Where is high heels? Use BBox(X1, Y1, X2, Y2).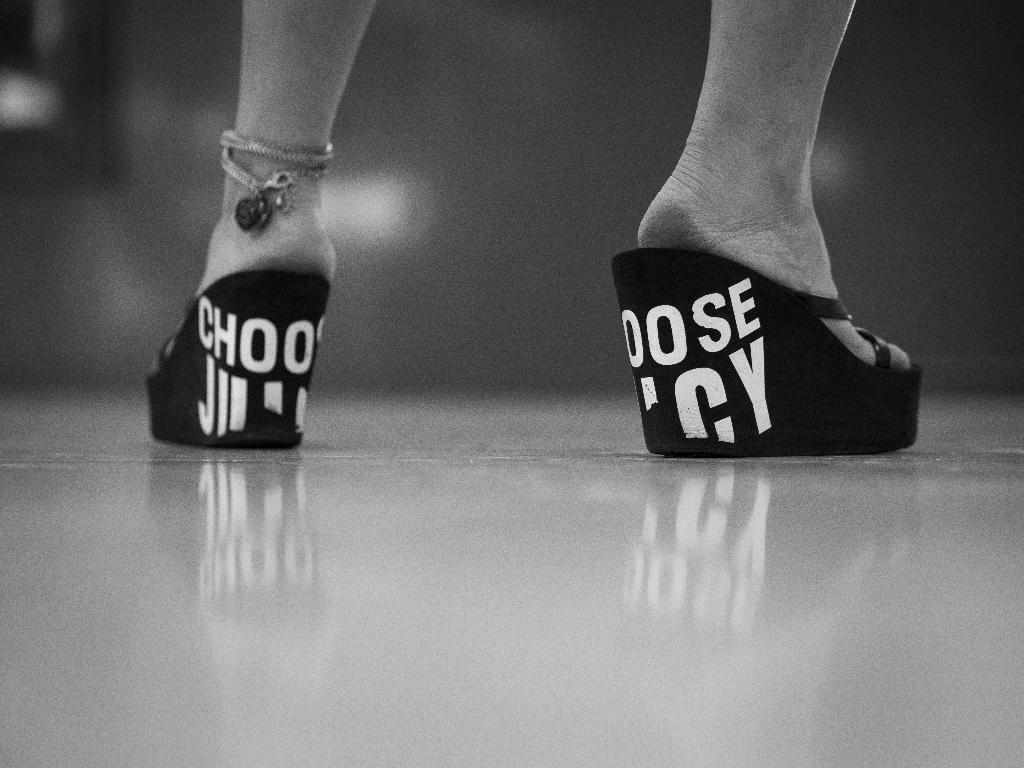
BBox(607, 248, 923, 461).
